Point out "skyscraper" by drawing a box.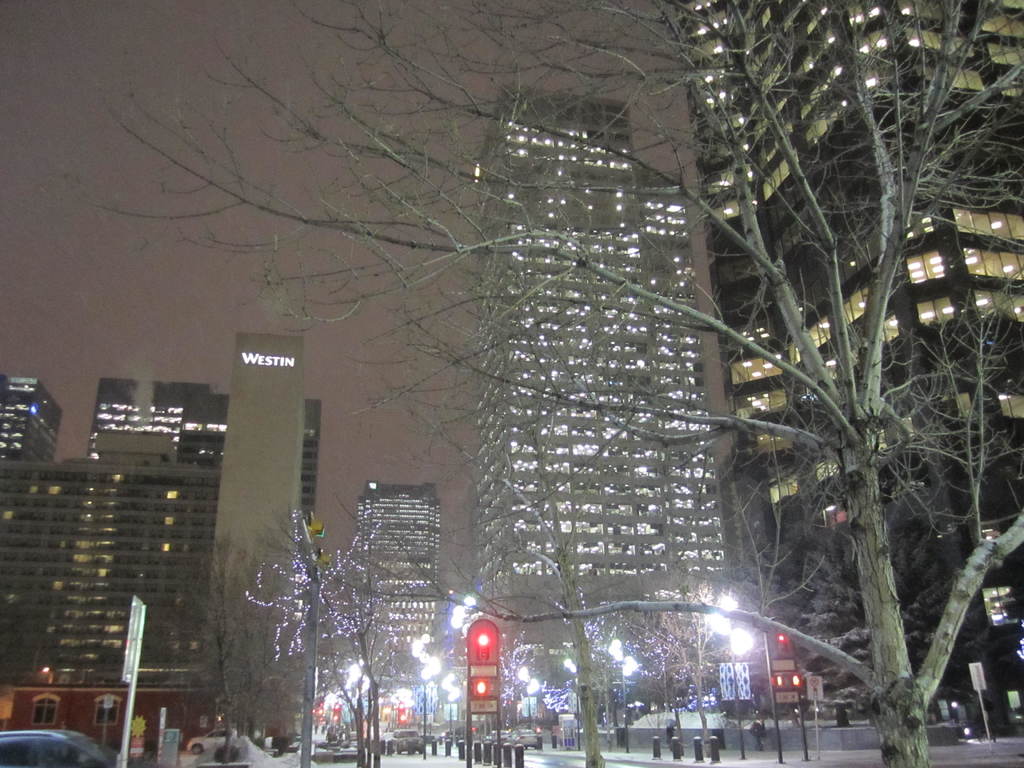
detection(76, 372, 236, 472).
